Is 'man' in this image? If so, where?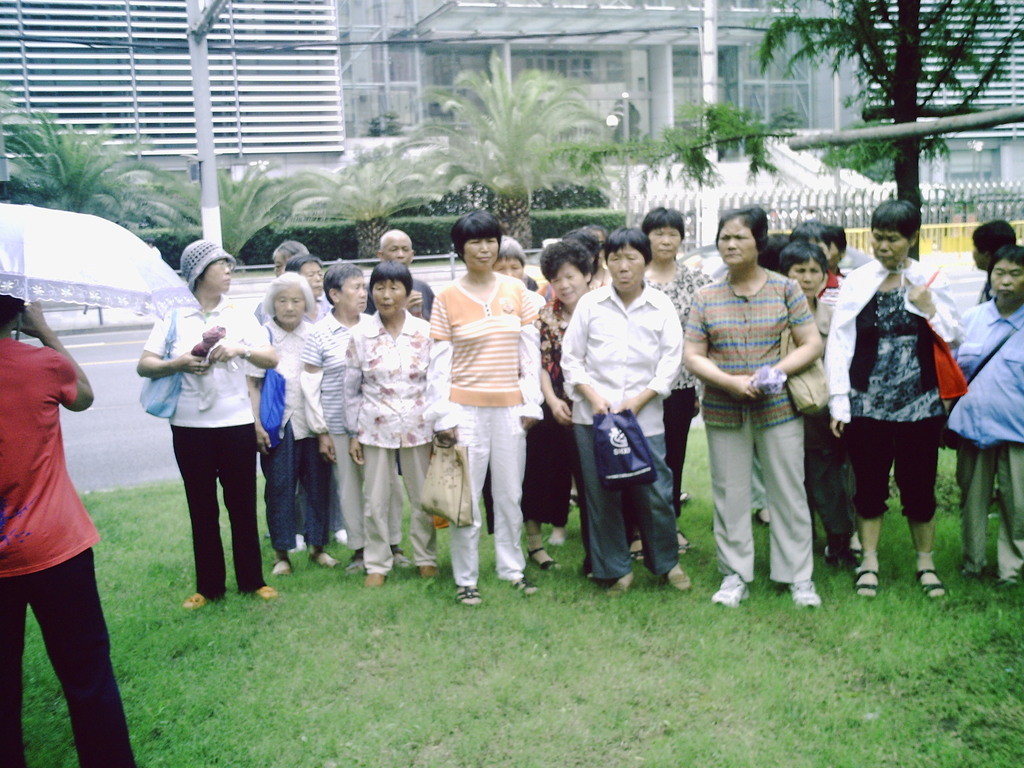
Yes, at Rect(362, 228, 436, 323).
